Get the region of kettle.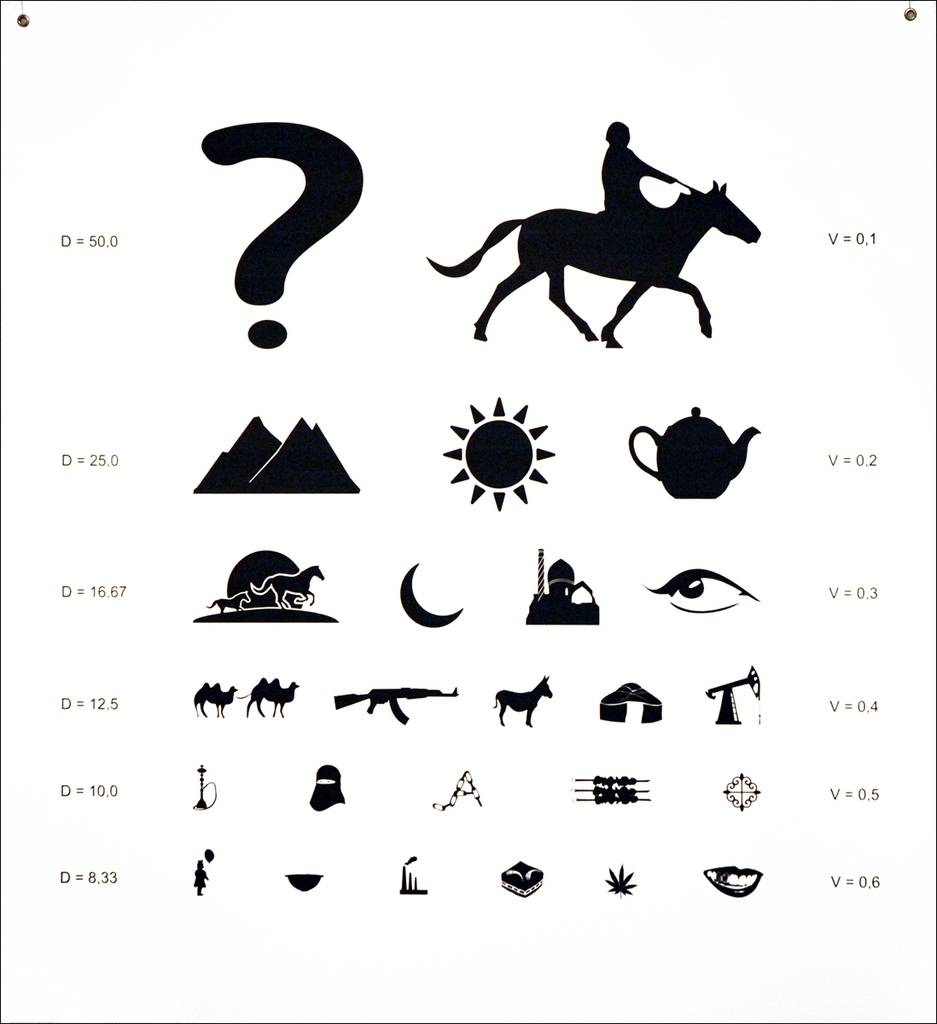
631,408,761,497.
